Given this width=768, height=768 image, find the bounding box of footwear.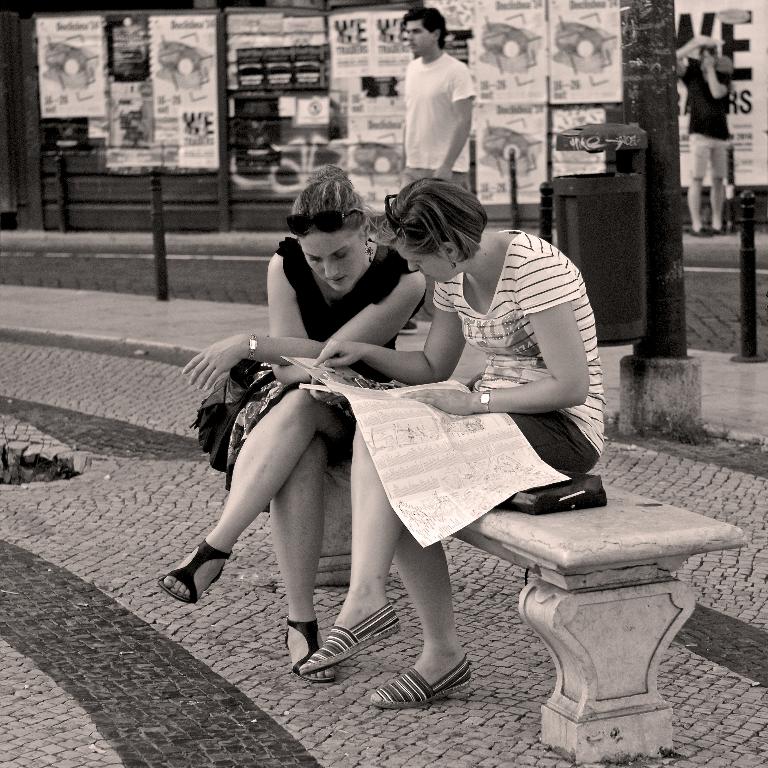
rect(293, 599, 400, 677).
